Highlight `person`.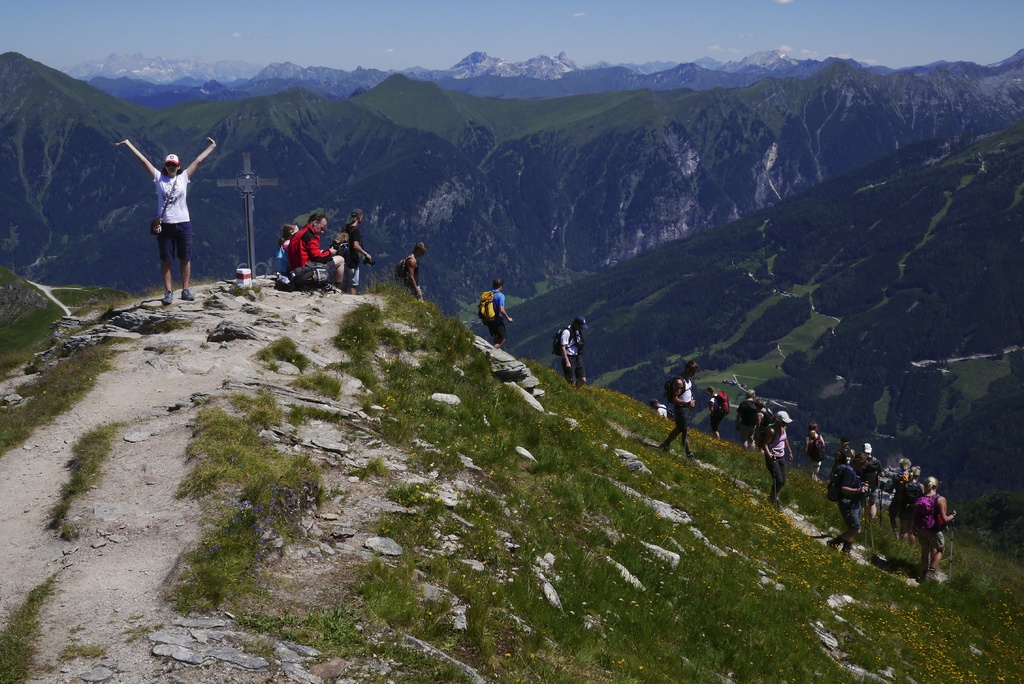
Highlighted region: box(809, 421, 830, 484).
